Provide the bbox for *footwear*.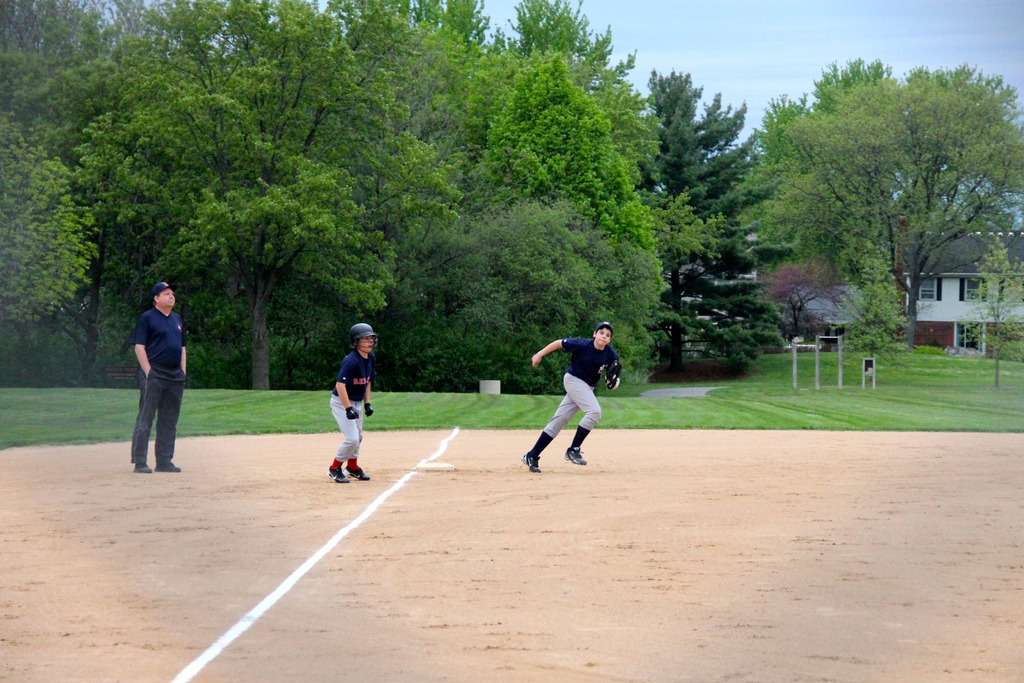
<box>134,464,154,475</box>.
